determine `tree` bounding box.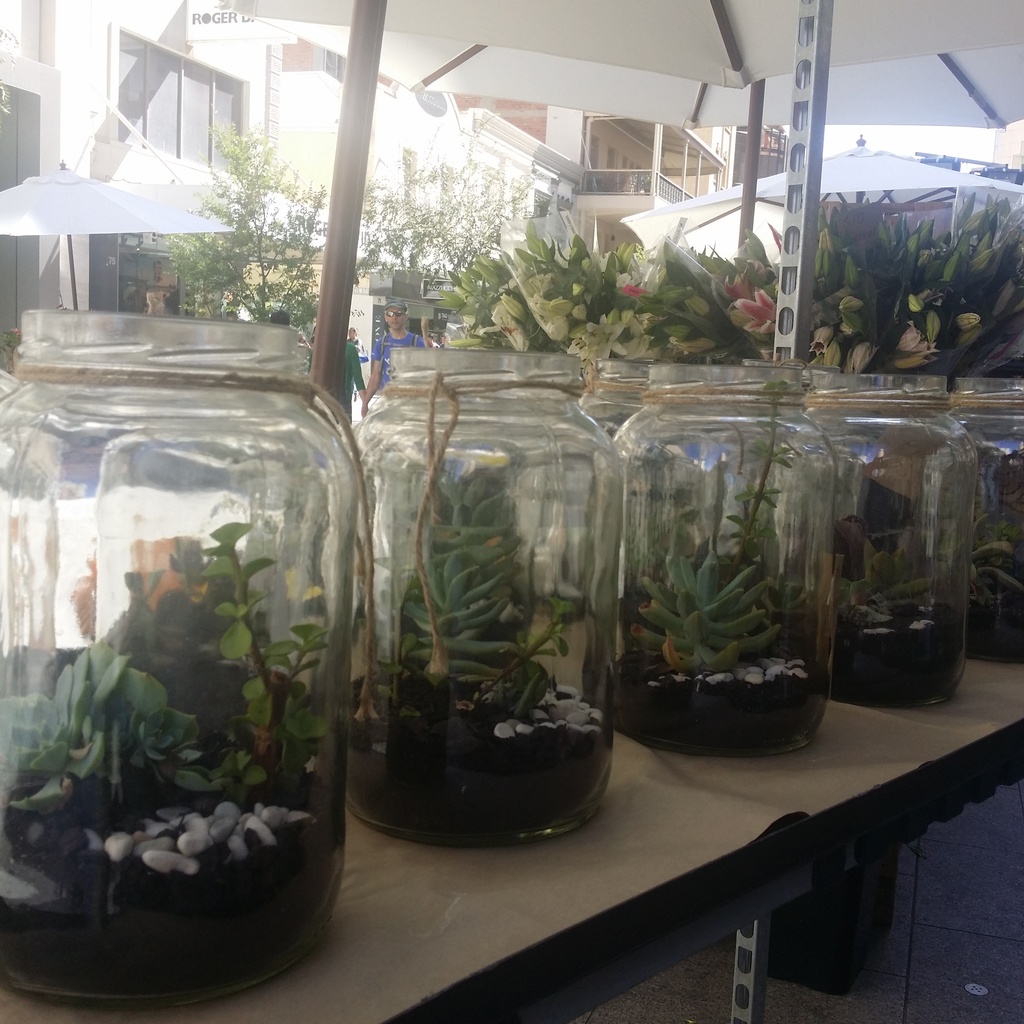
Determined: [left=156, top=118, right=348, bottom=342].
